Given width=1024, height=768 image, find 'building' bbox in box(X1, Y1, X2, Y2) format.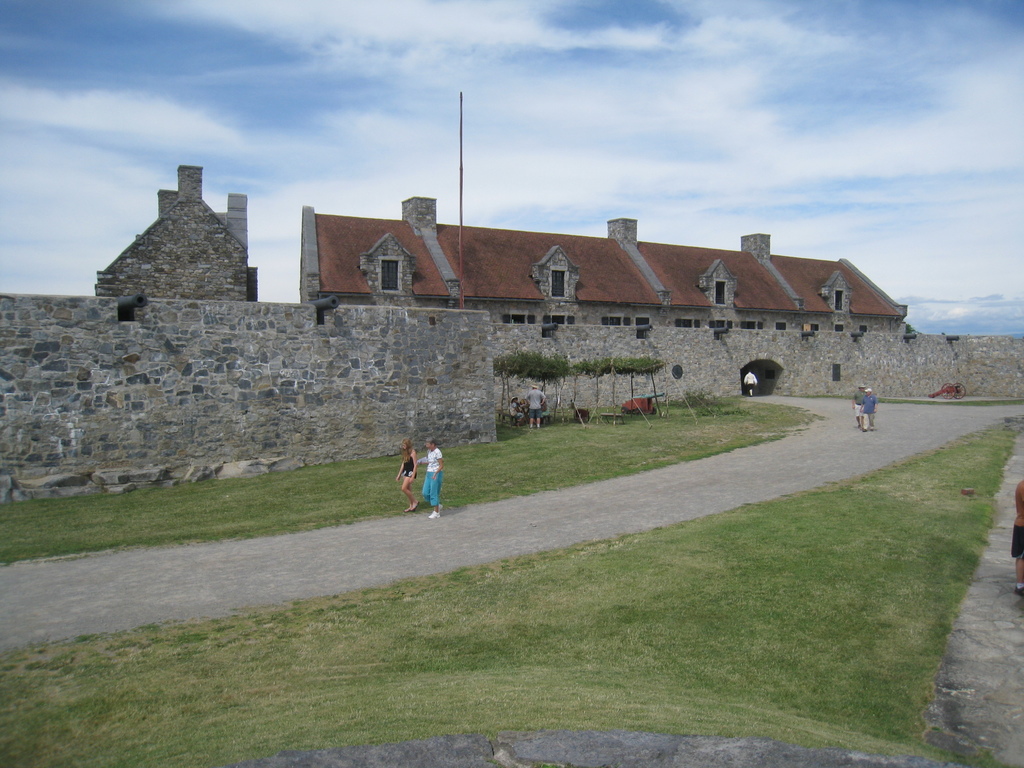
box(298, 198, 908, 335).
